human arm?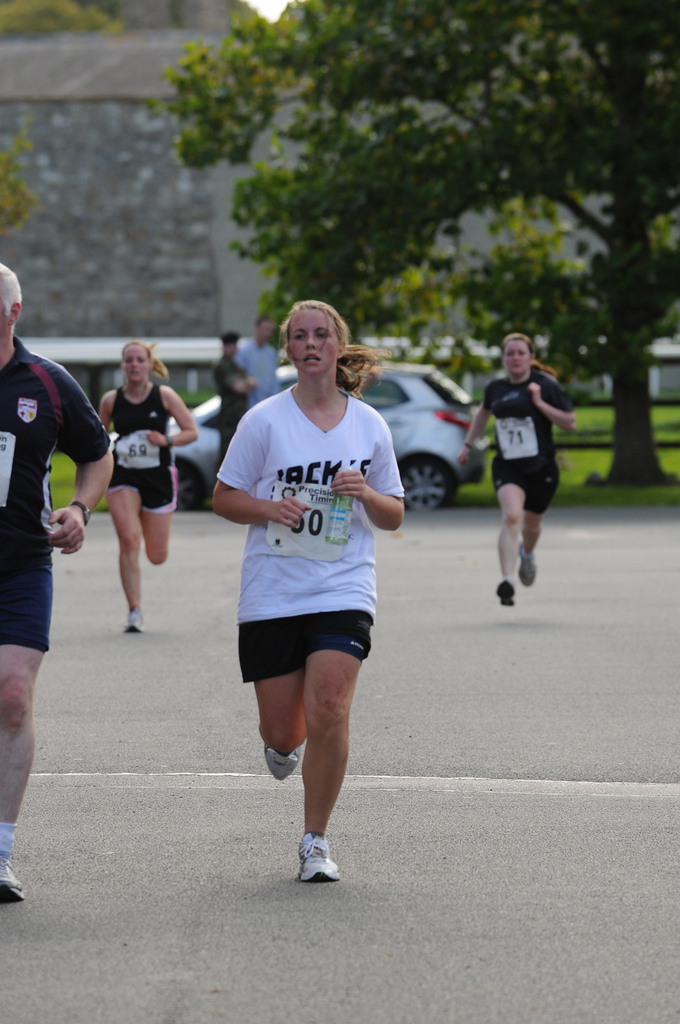
[left=210, top=408, right=315, bottom=531]
